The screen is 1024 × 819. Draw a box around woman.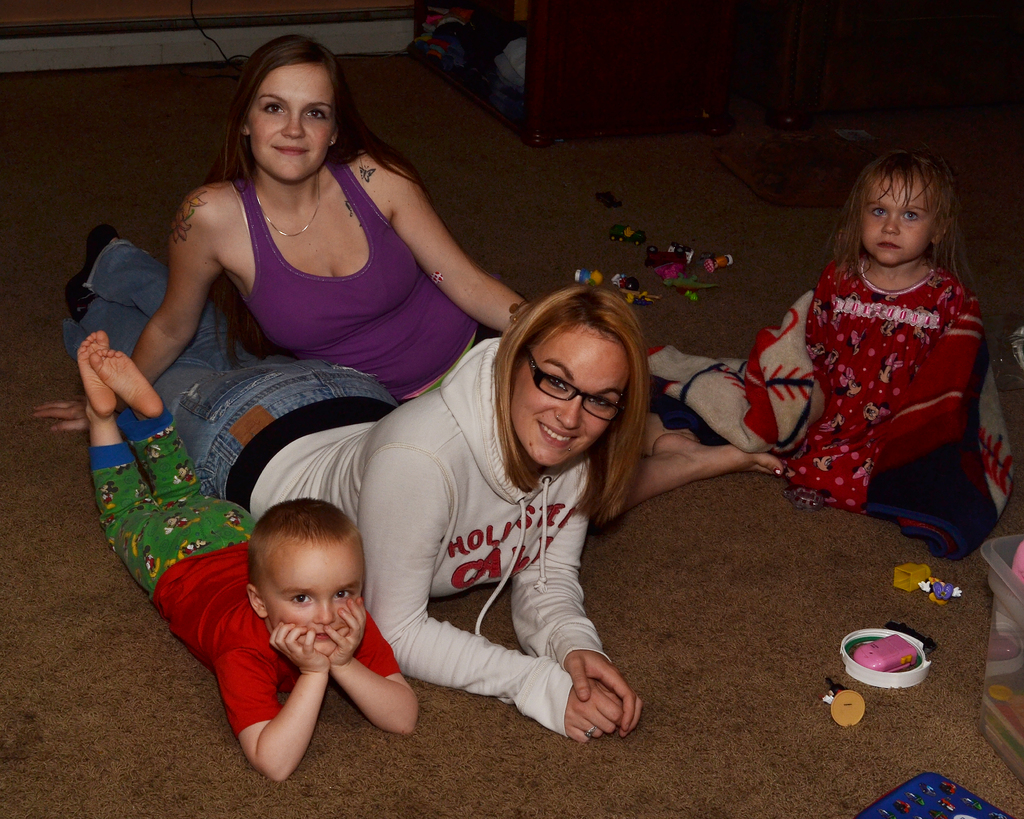
<region>27, 33, 788, 510</region>.
